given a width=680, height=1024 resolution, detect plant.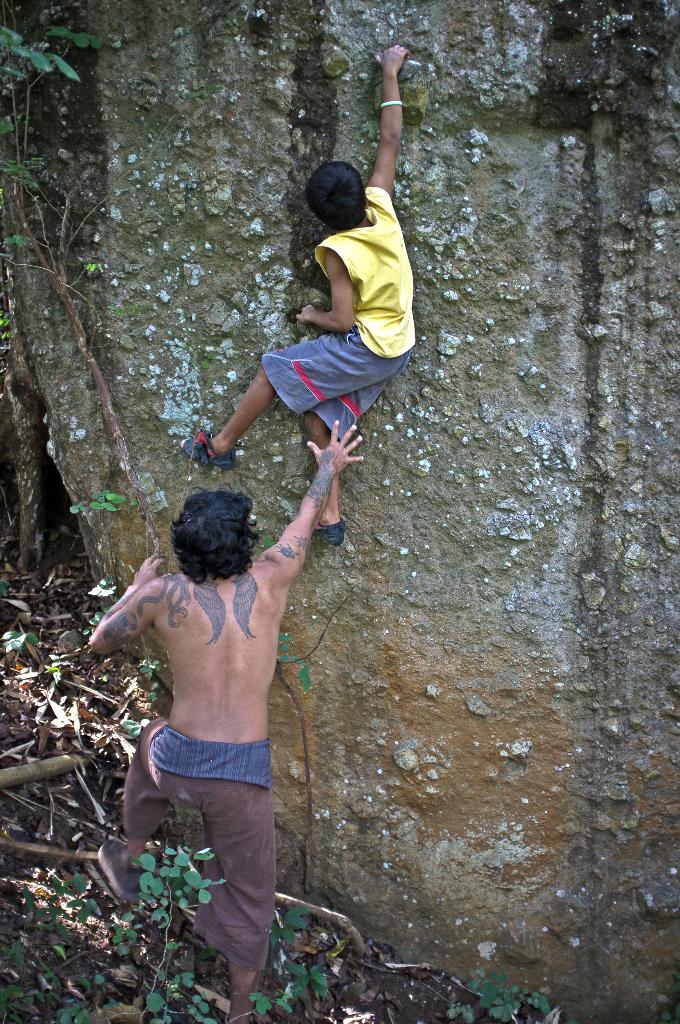
Rect(63, 454, 142, 598).
